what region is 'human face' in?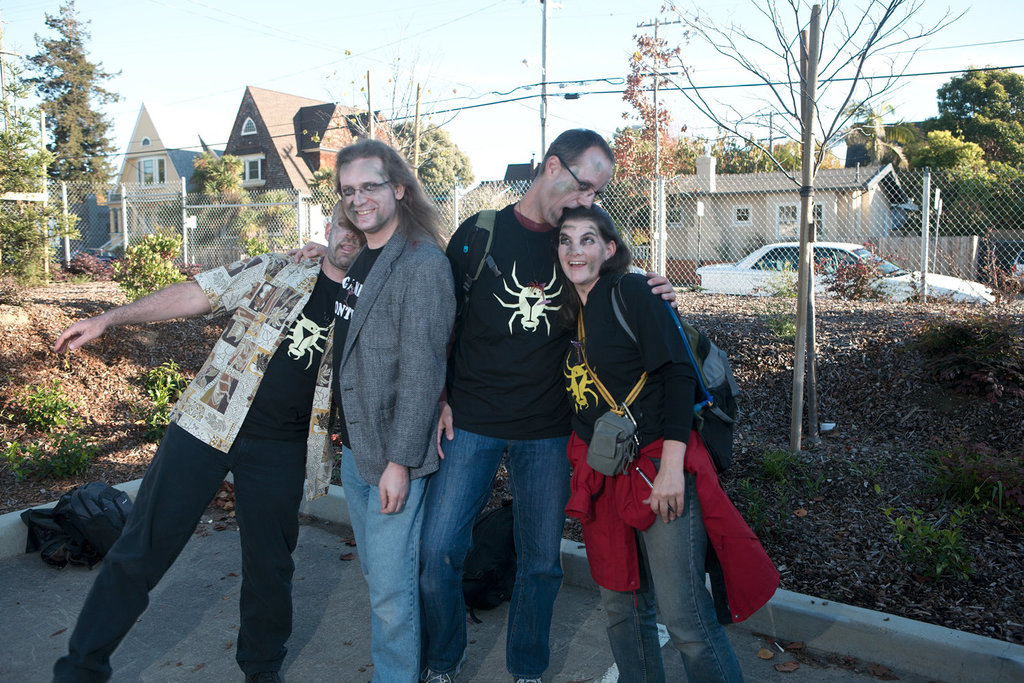
locate(548, 152, 611, 225).
